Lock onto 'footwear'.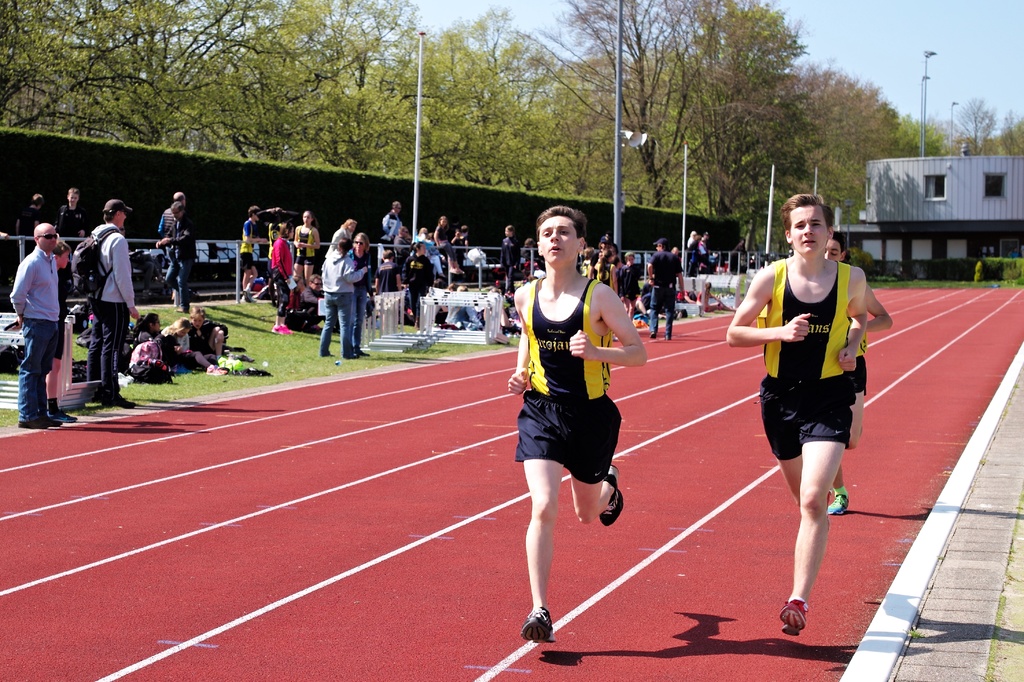
Locked: box(660, 330, 671, 341).
